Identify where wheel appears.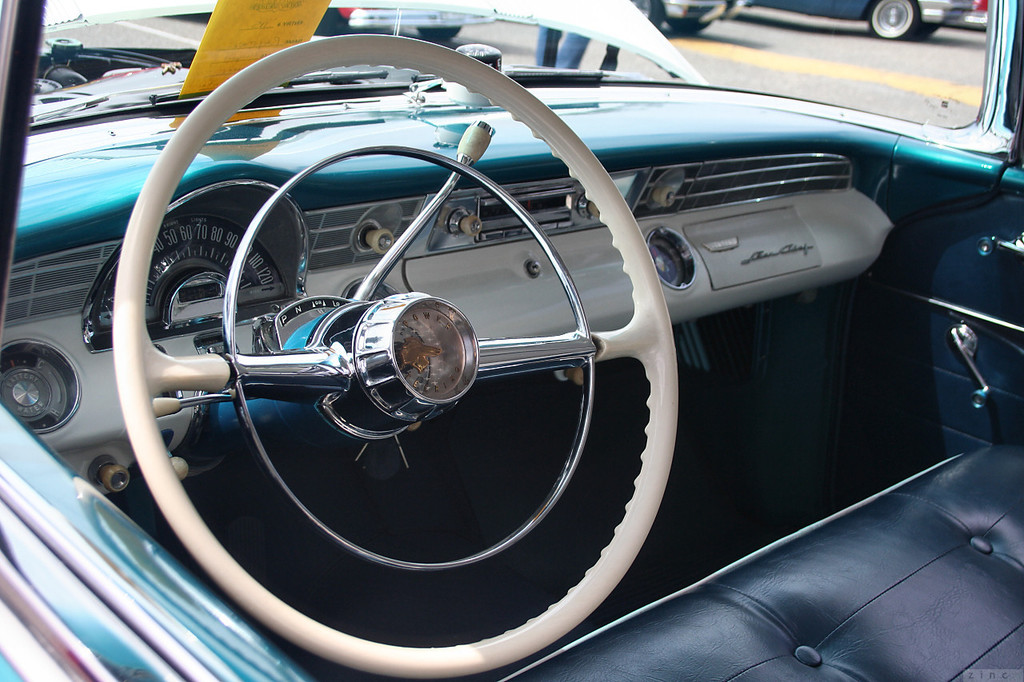
Appears at l=113, t=27, r=674, b=673.
